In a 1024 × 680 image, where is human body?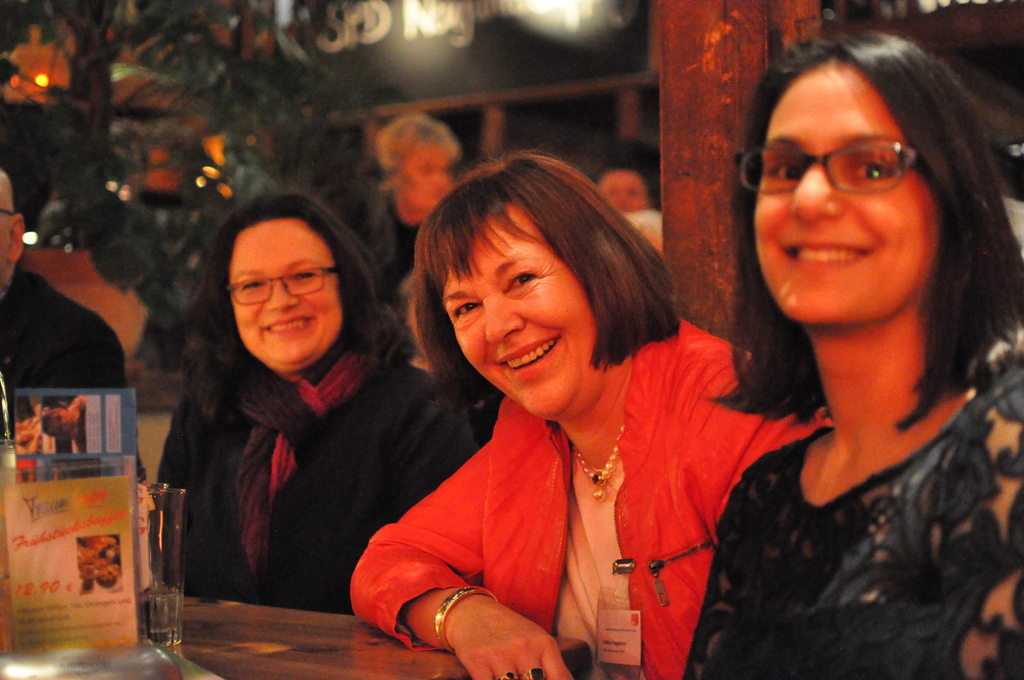
{"x1": 688, "y1": 325, "x2": 1023, "y2": 677}.
